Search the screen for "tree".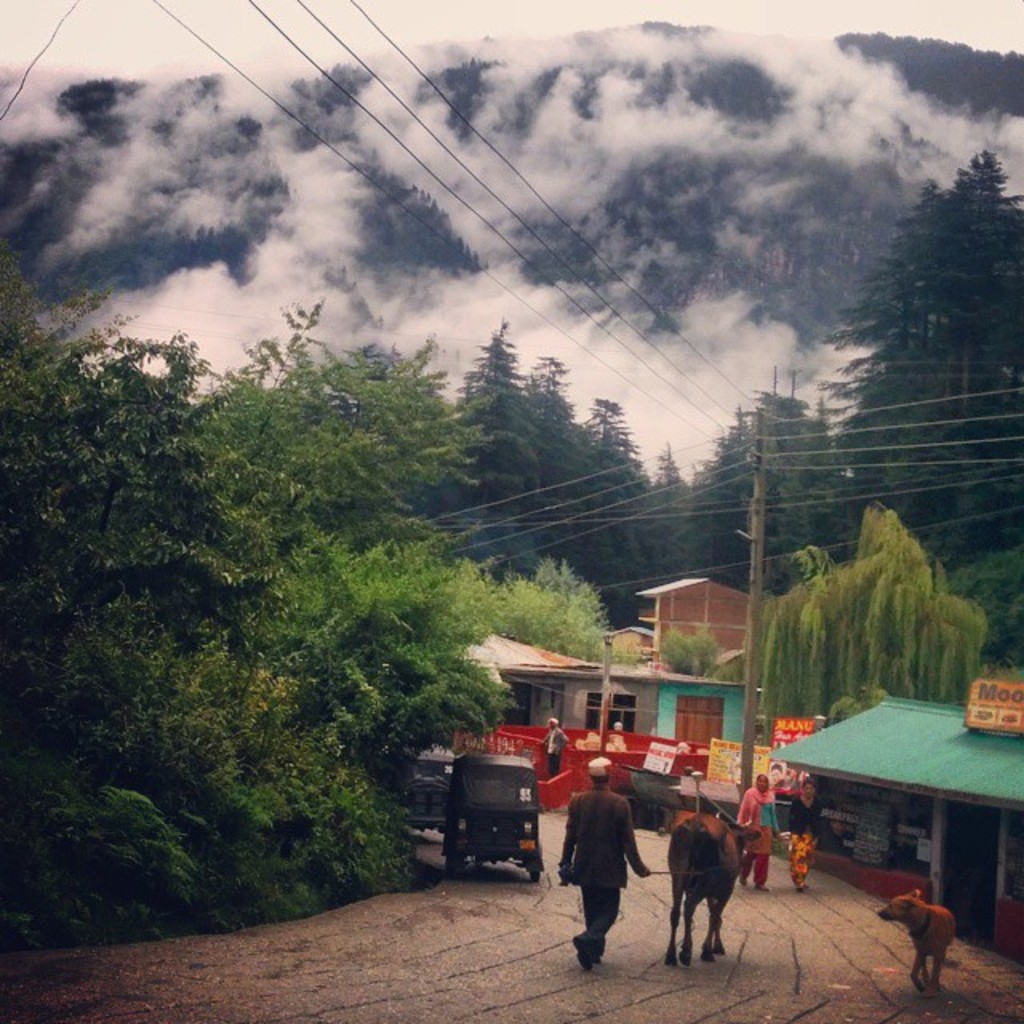
Found at rect(819, 144, 1022, 563).
